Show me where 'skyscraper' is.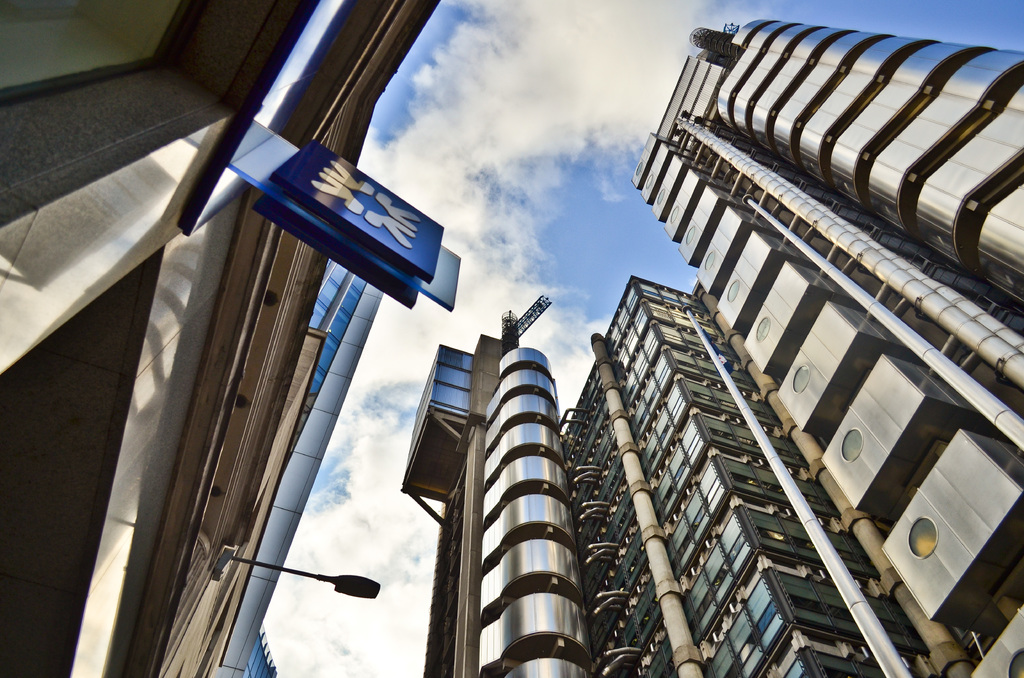
'skyscraper' is at 560, 273, 935, 677.
